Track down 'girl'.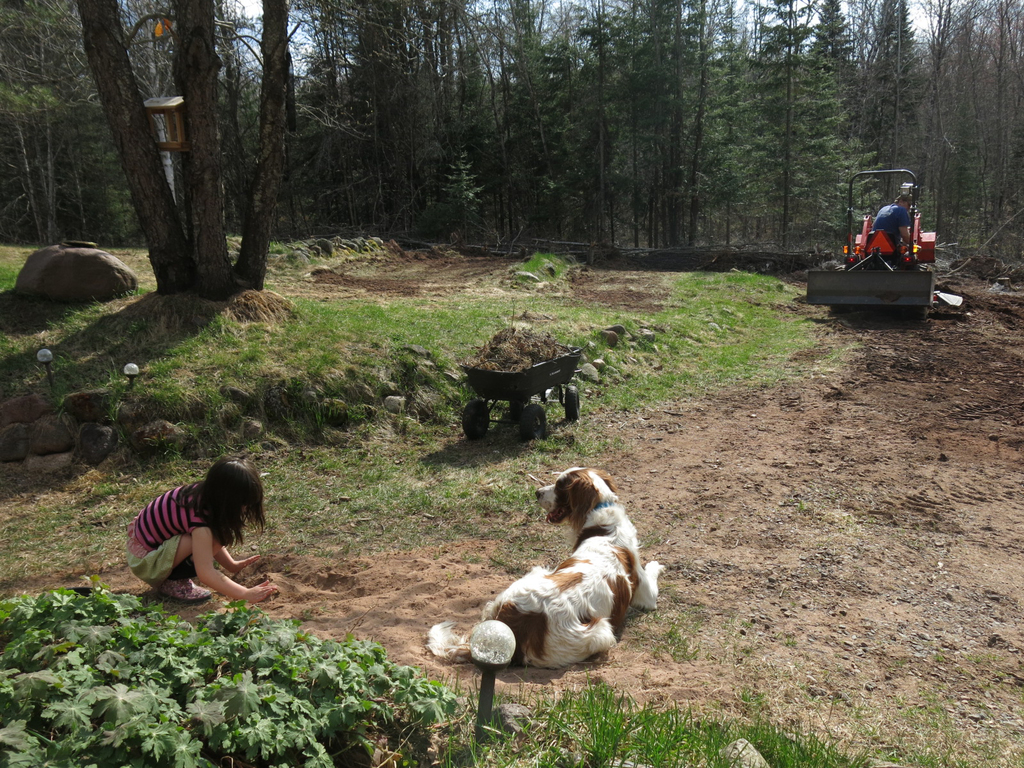
Tracked to <box>113,456,273,620</box>.
